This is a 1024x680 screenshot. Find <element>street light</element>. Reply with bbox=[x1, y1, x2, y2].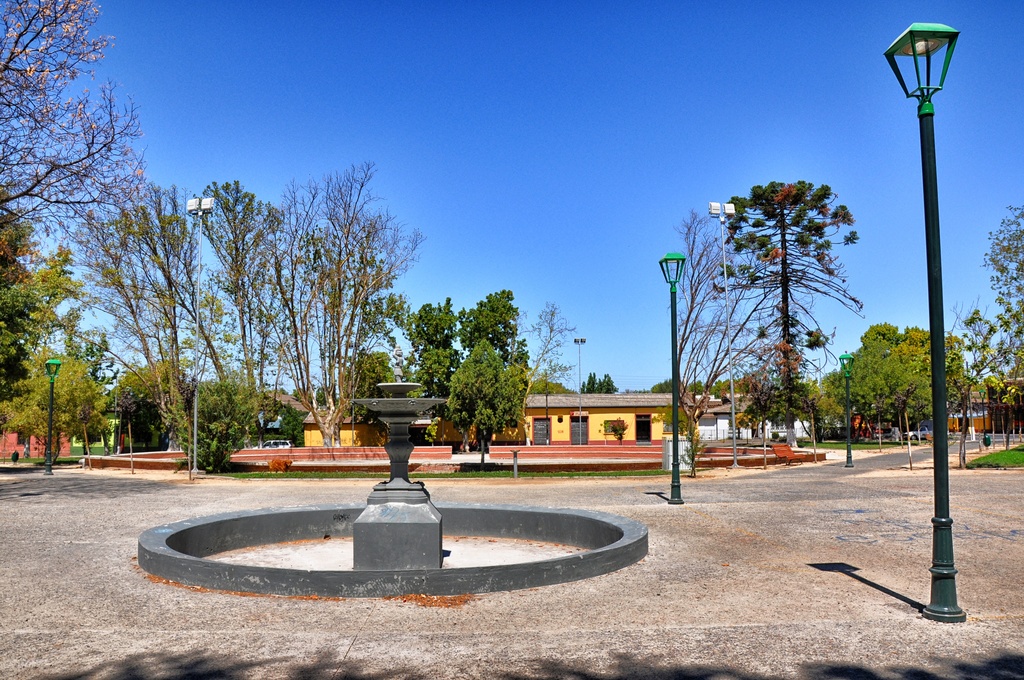
bbox=[706, 198, 738, 468].
